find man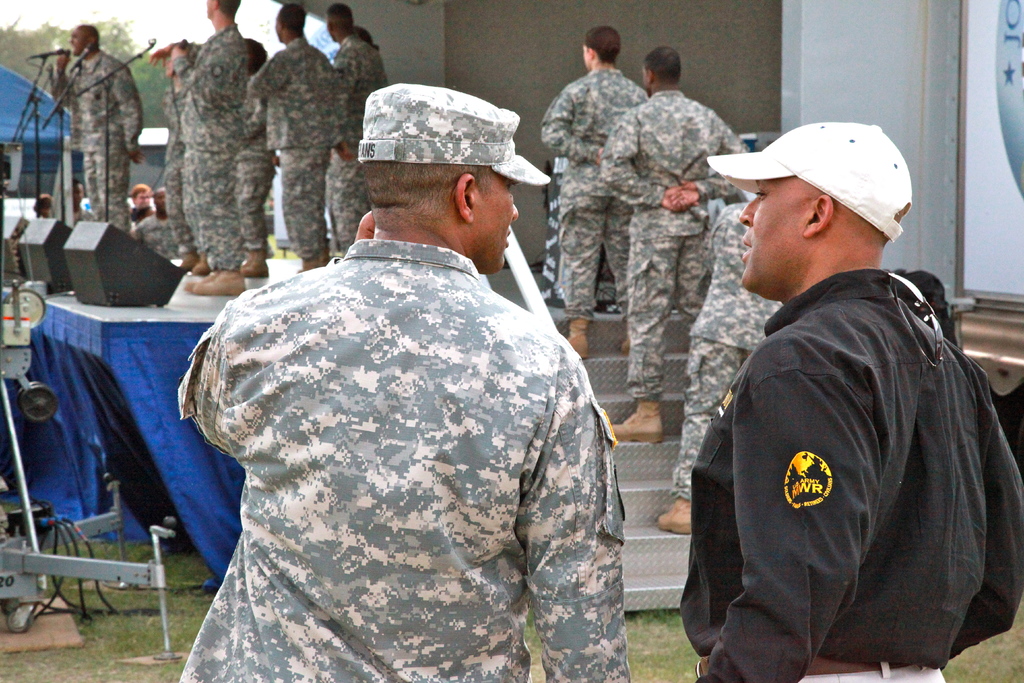
{"left": 656, "top": 199, "right": 785, "bottom": 534}
